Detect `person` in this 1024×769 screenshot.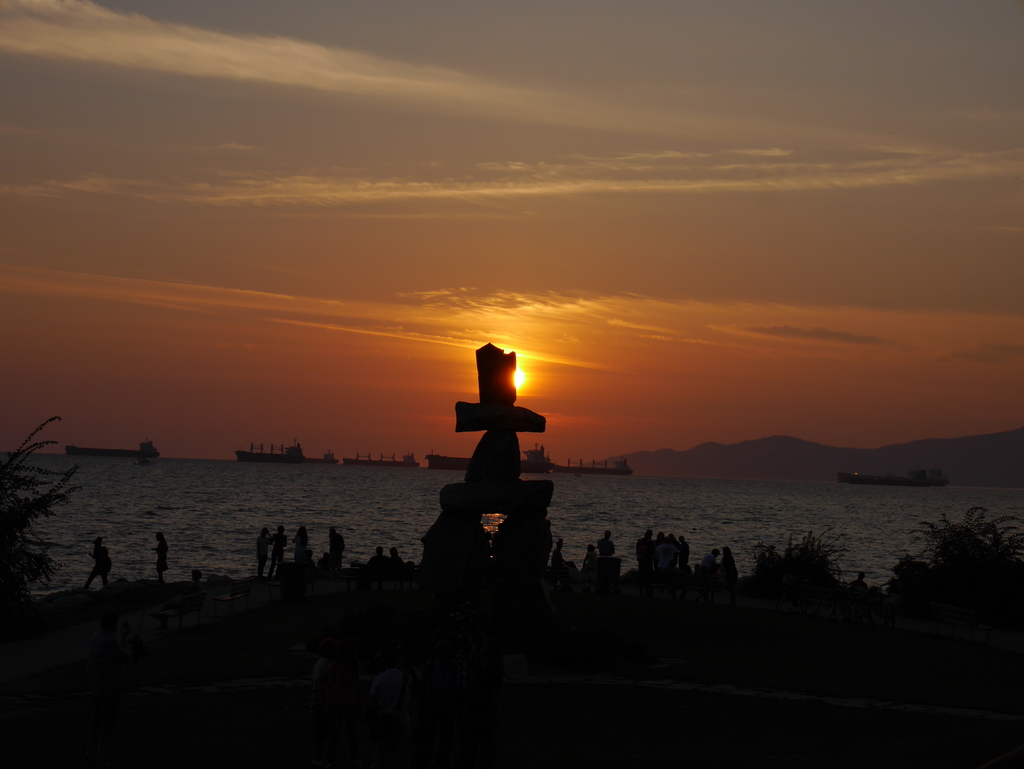
Detection: bbox=(371, 547, 385, 563).
